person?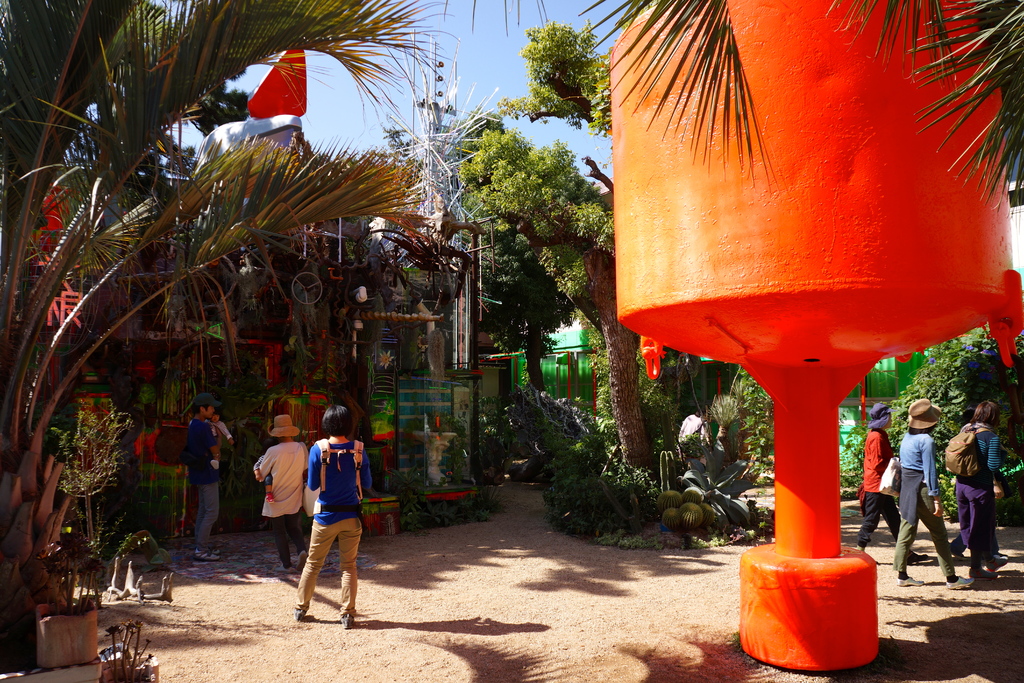
Rect(252, 413, 314, 561)
